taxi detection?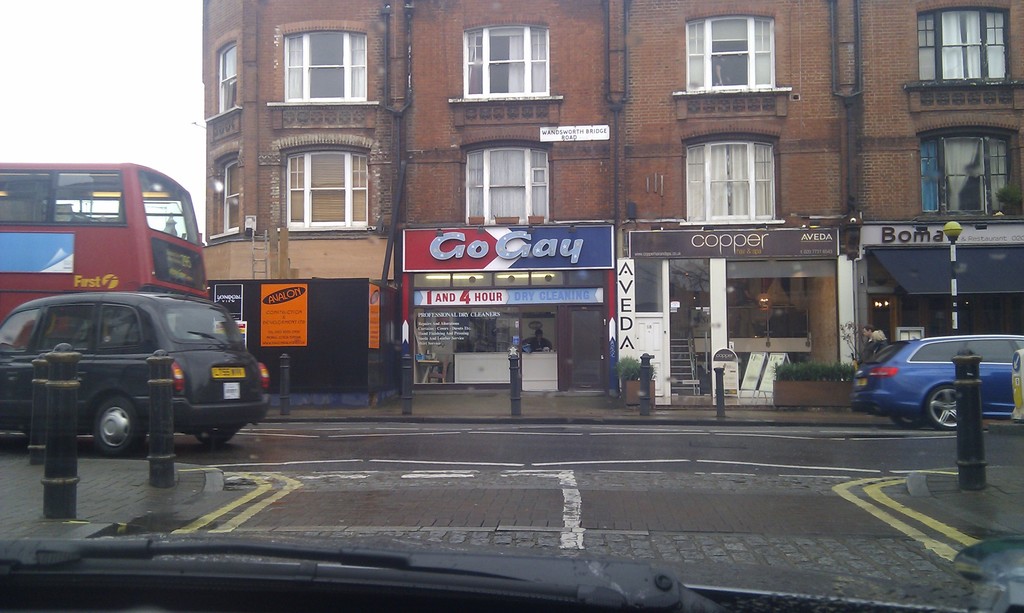
{"x1": 11, "y1": 284, "x2": 257, "y2": 470}
